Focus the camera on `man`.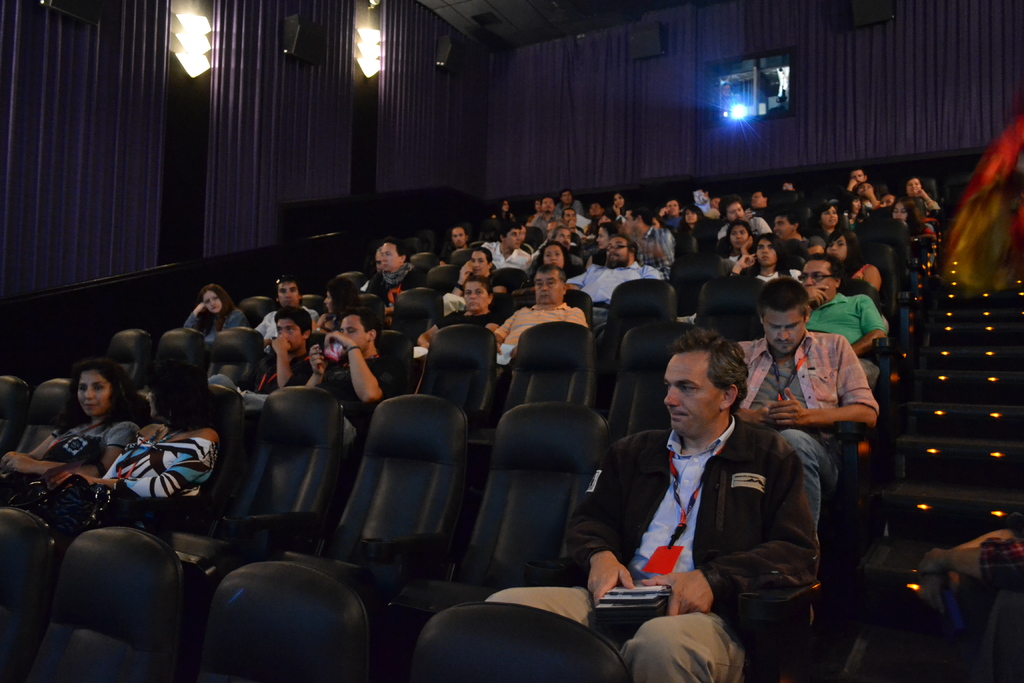
Focus region: rect(142, 309, 323, 419).
